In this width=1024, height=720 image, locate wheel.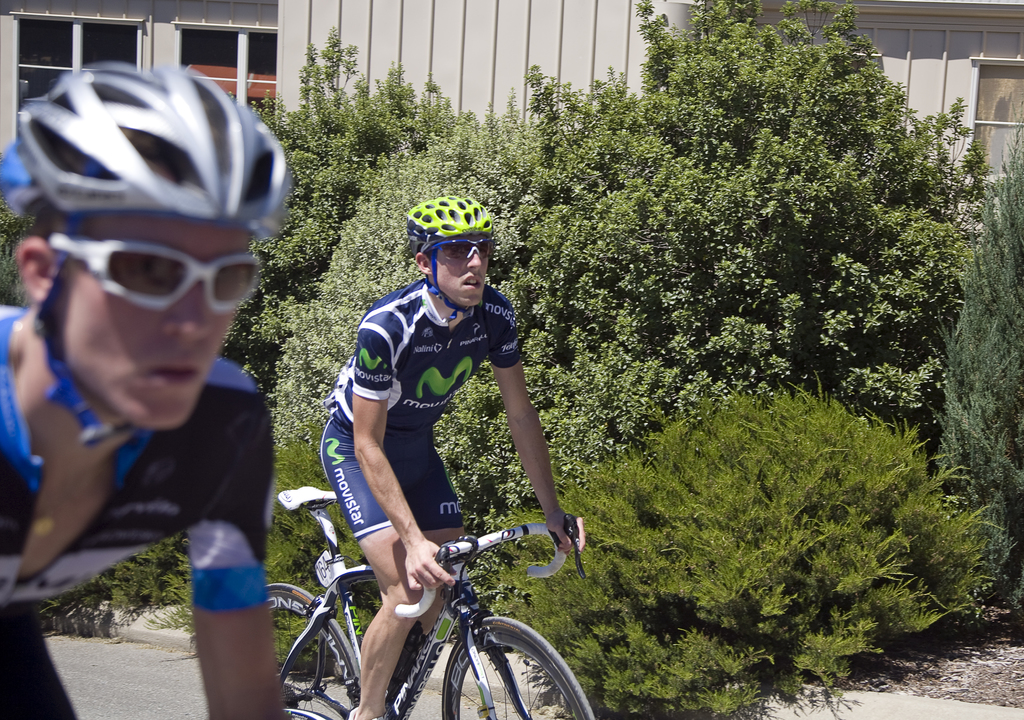
Bounding box: {"x1": 440, "y1": 622, "x2": 588, "y2": 719}.
